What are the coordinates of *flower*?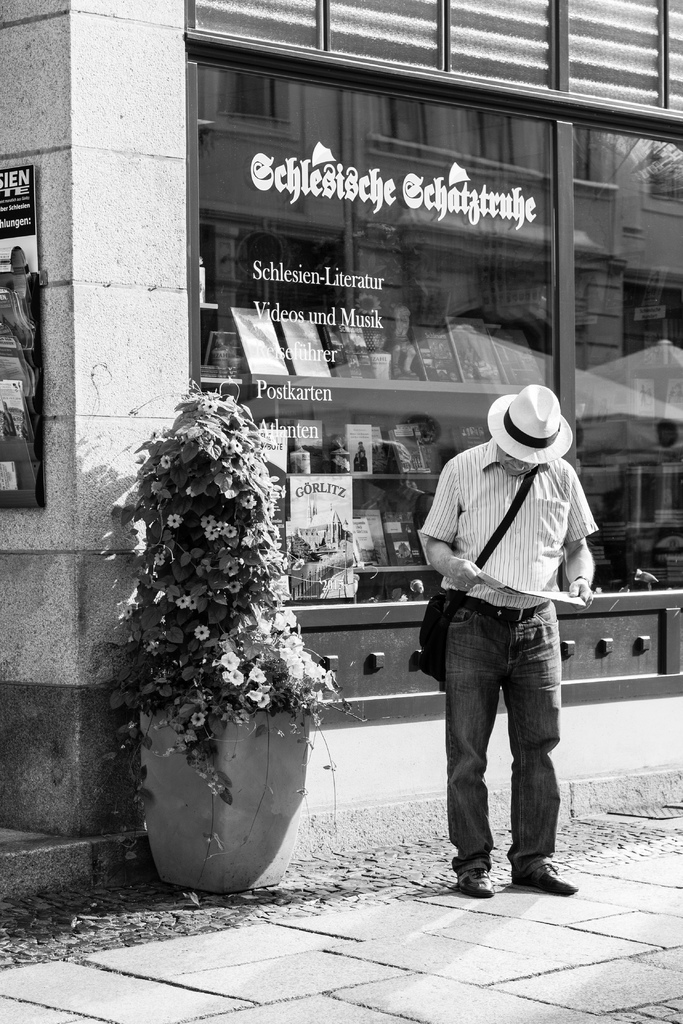
(224, 563, 238, 575).
